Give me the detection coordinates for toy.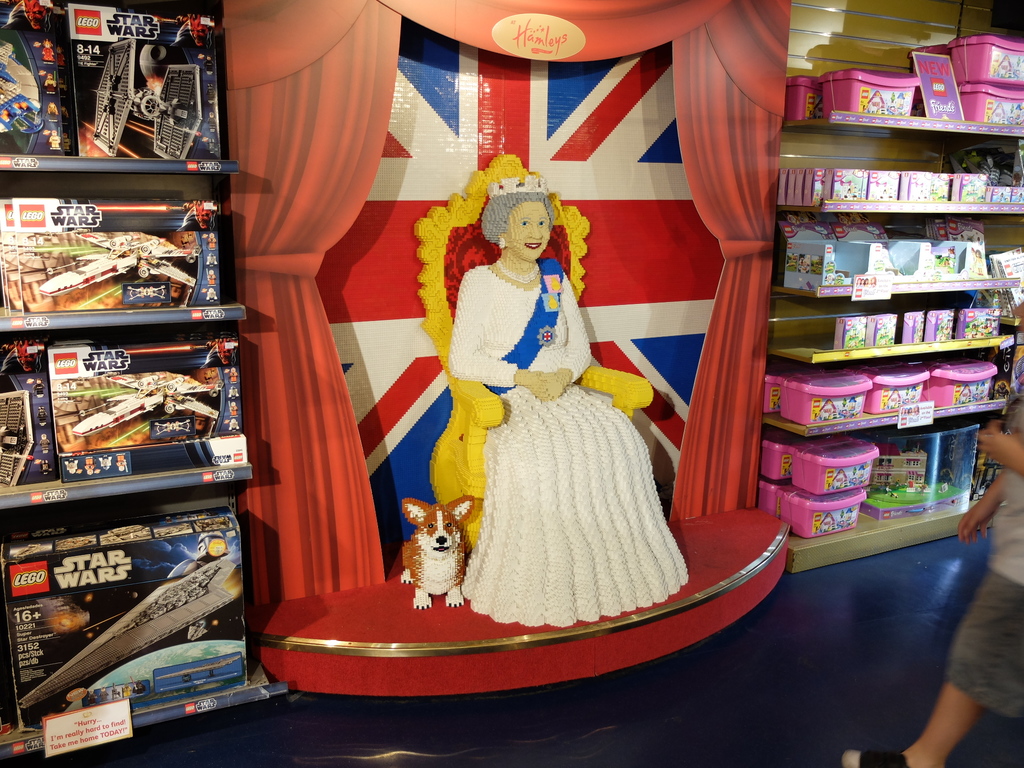
<region>205, 228, 218, 250</region>.
